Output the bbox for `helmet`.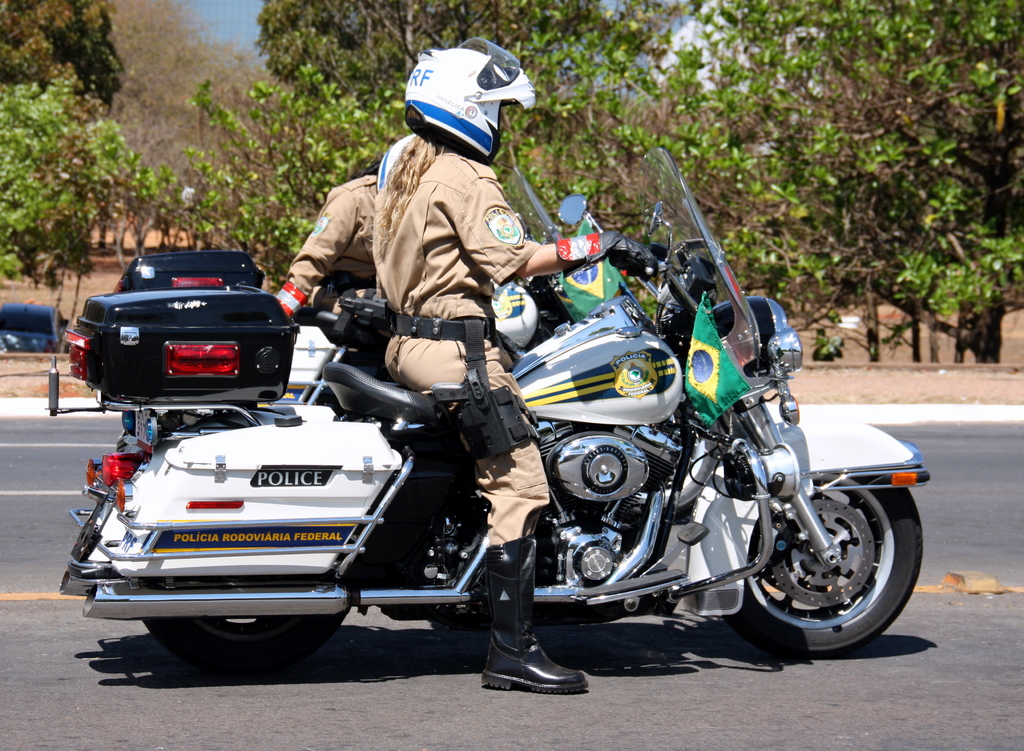
crop(374, 134, 417, 193).
